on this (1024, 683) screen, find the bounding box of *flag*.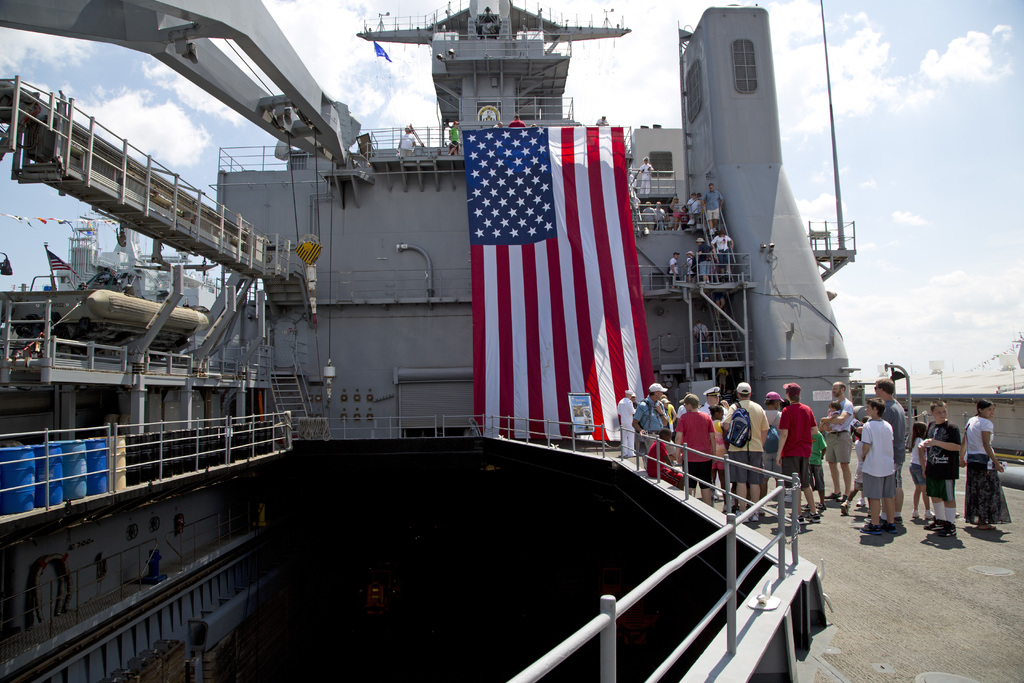
Bounding box: left=464, top=113, right=628, bottom=484.
